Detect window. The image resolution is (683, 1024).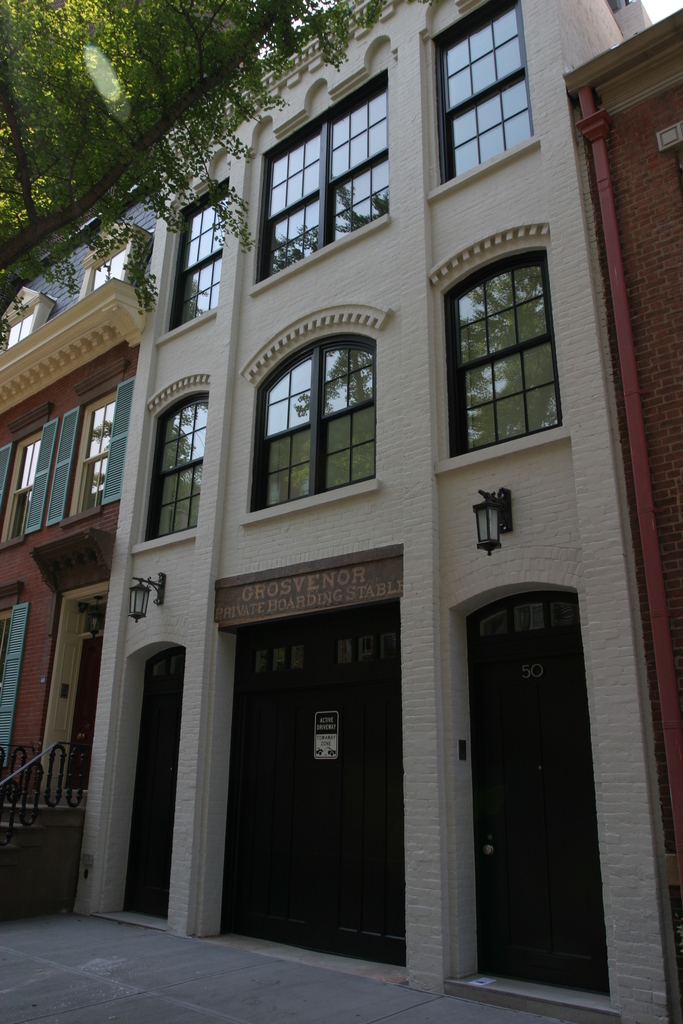
bbox=[153, 395, 201, 524].
